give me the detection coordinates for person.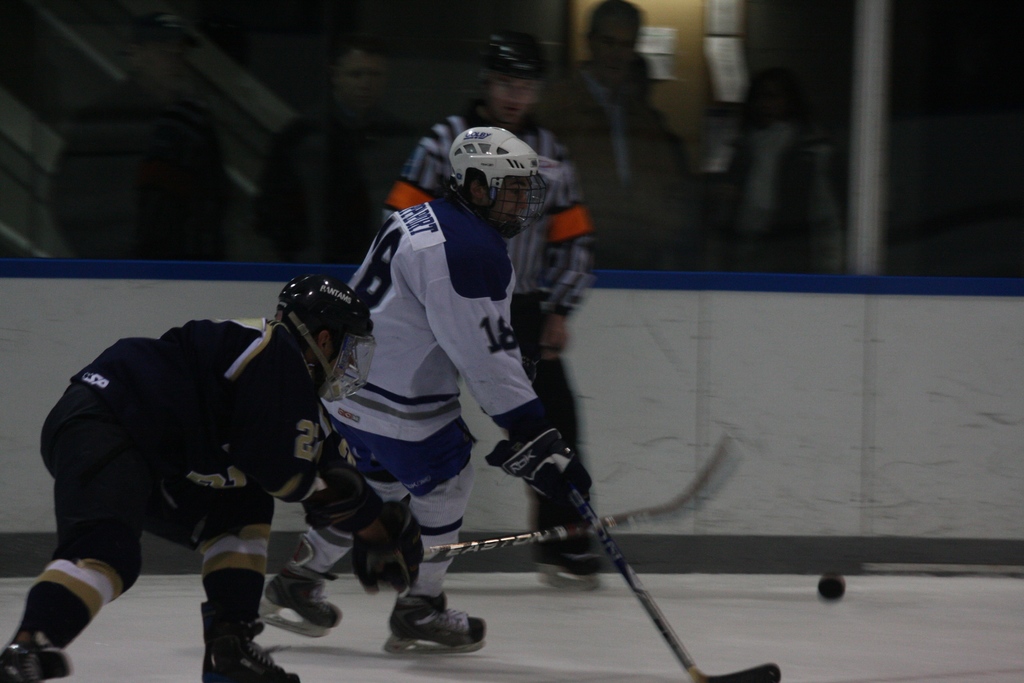
detection(0, 277, 373, 682).
